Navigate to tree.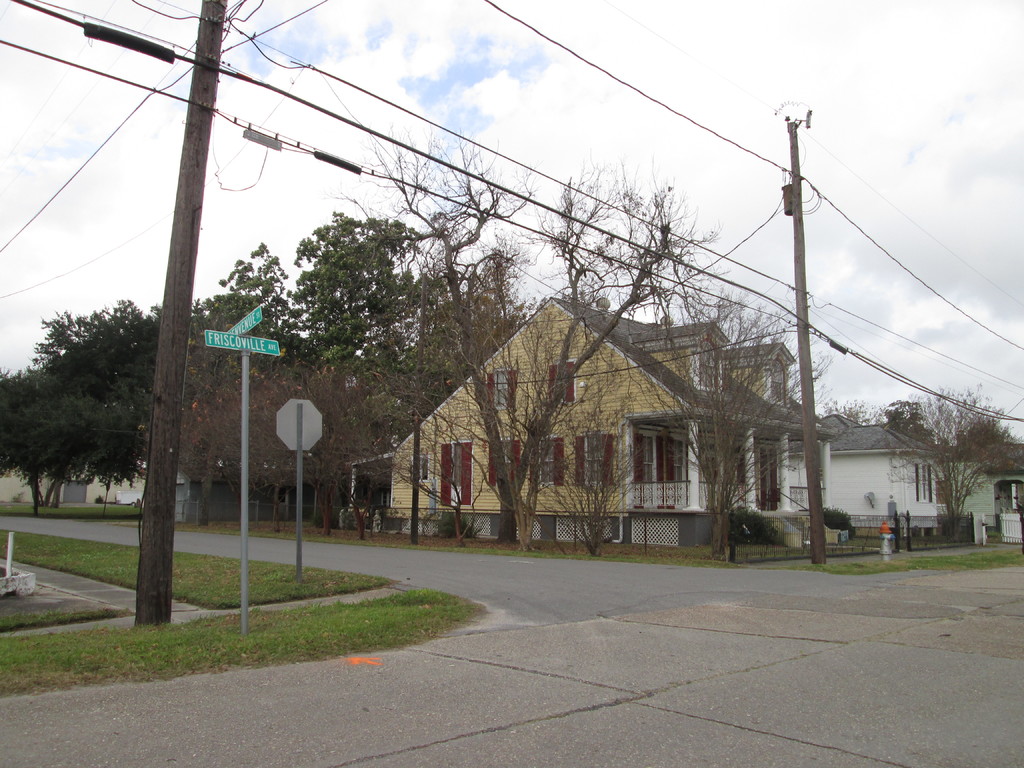
Navigation target: 278,207,418,538.
